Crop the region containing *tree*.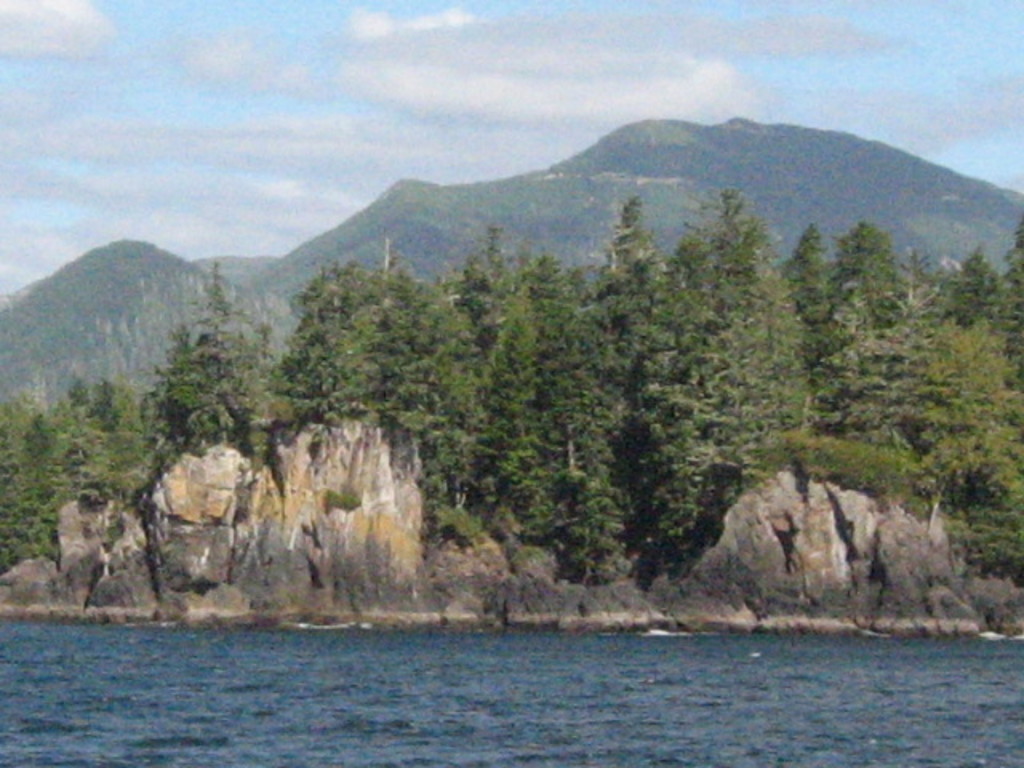
Crop region: 0 374 158 576.
